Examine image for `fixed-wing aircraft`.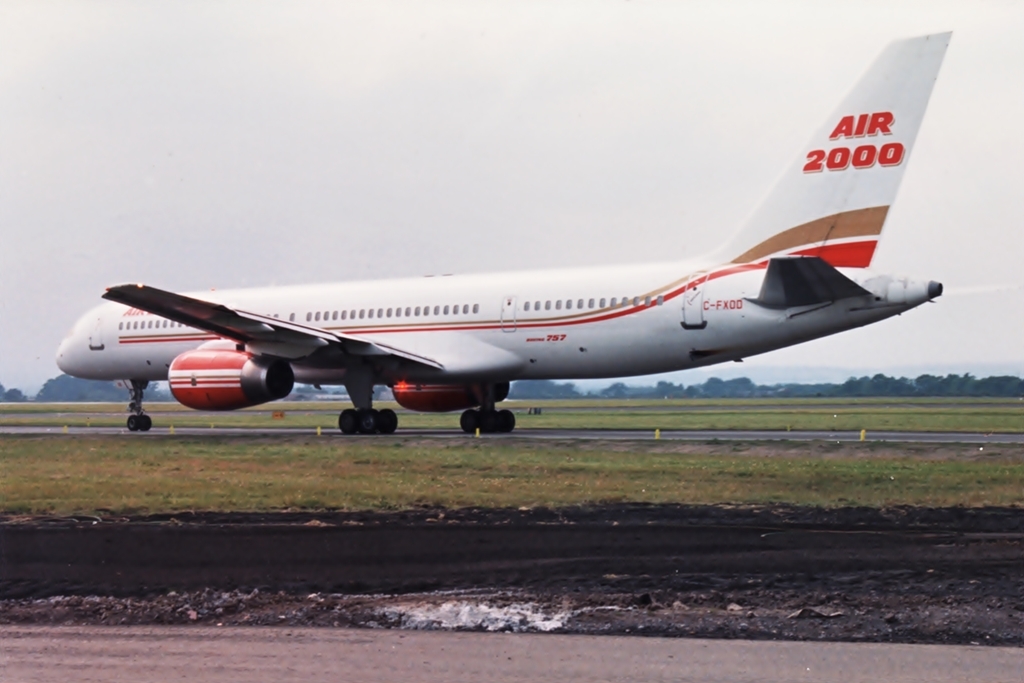
Examination result: 50/34/950/433.
